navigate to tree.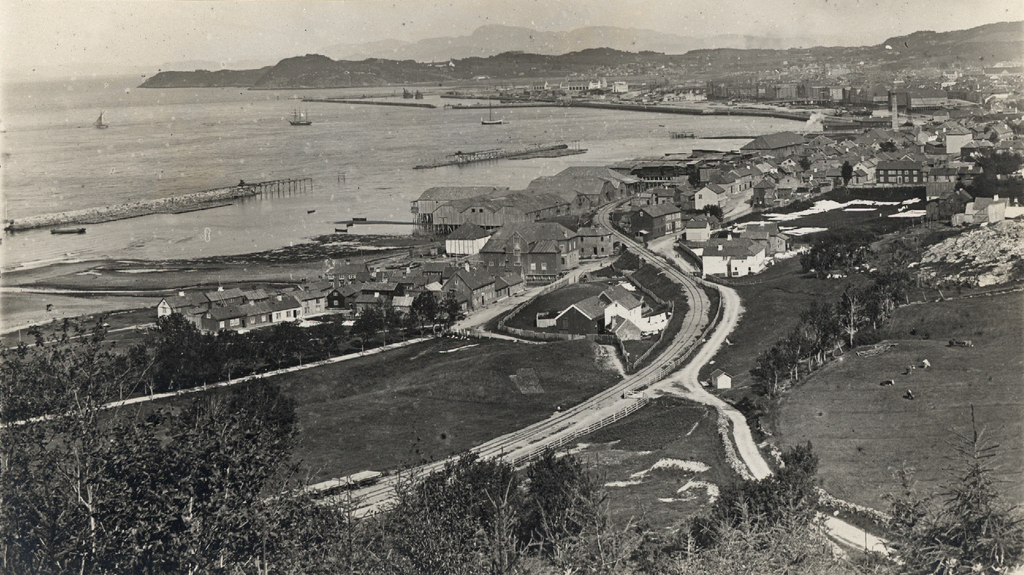
Navigation target: 700:200:725:224.
